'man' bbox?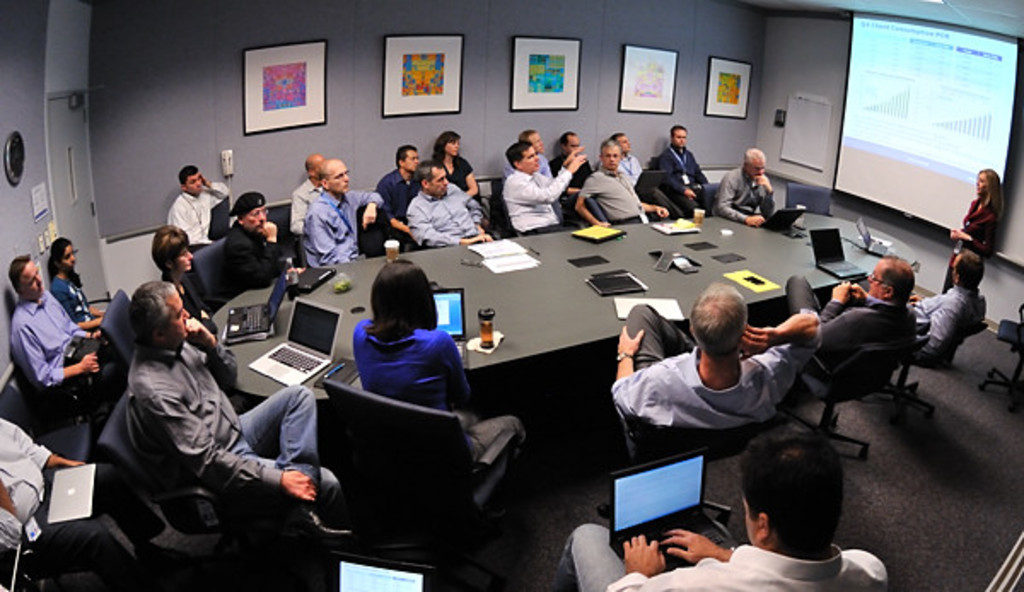
[788,254,922,403]
